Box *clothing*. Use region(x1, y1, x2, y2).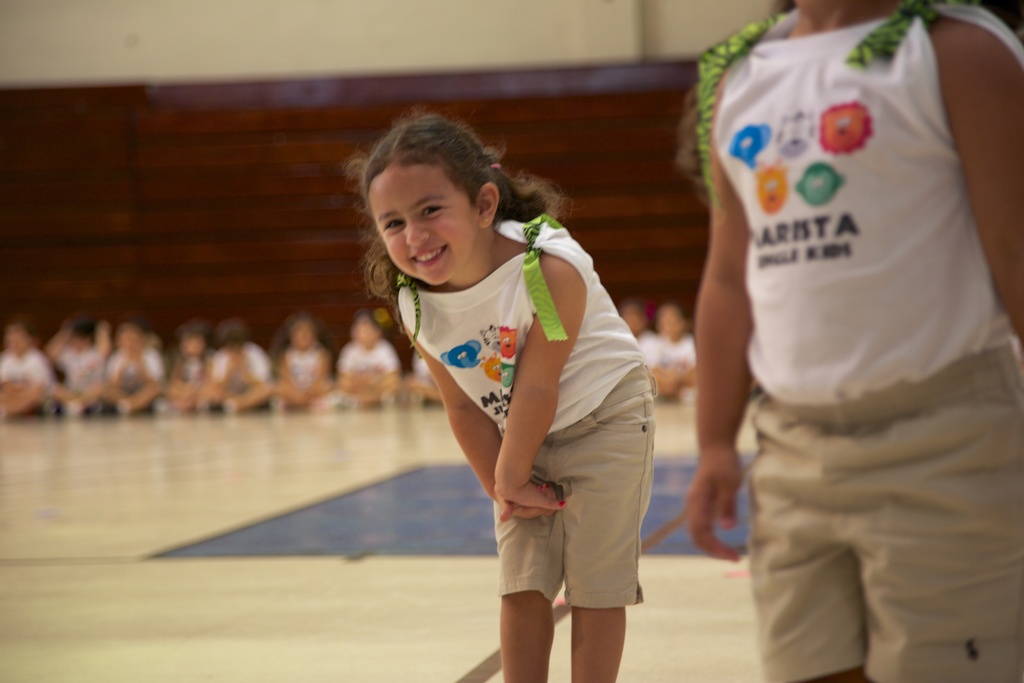
region(401, 215, 660, 605).
